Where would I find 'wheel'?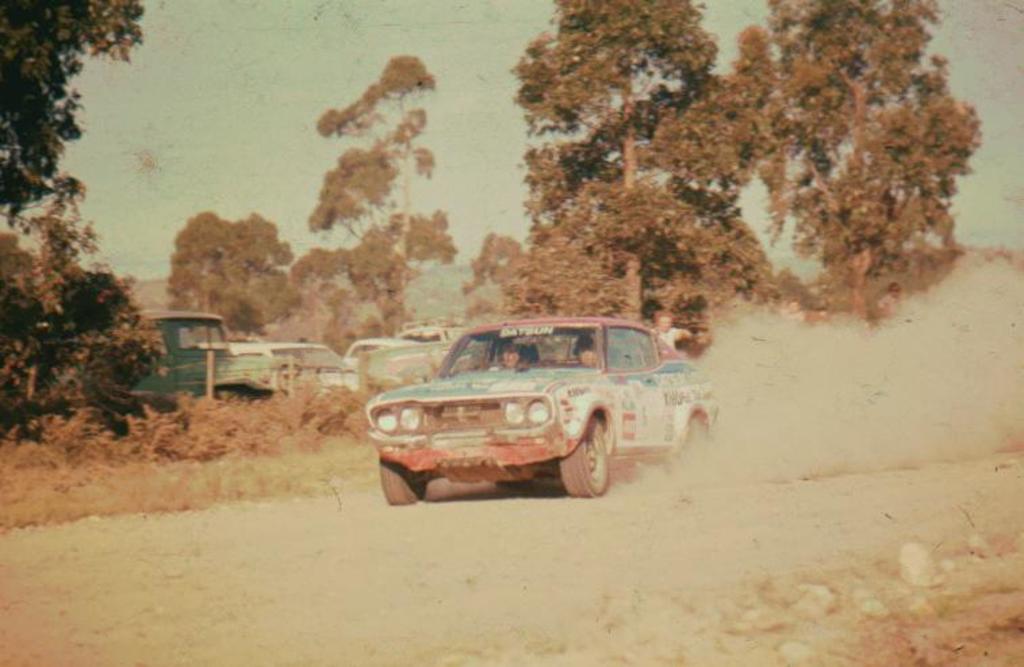
At 377 461 423 505.
